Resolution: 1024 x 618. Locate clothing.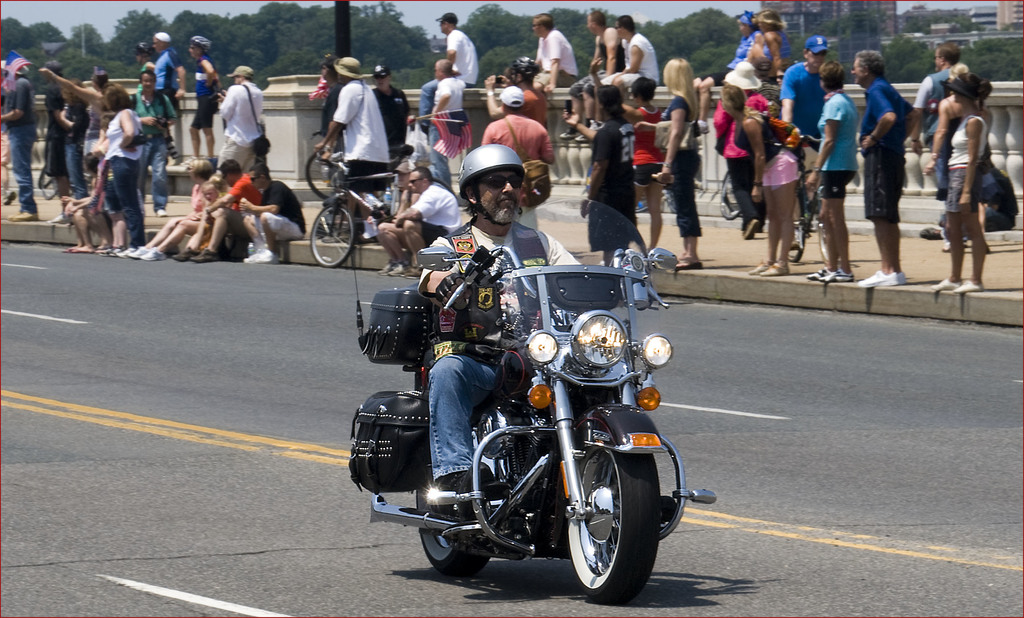
box(417, 31, 480, 124).
